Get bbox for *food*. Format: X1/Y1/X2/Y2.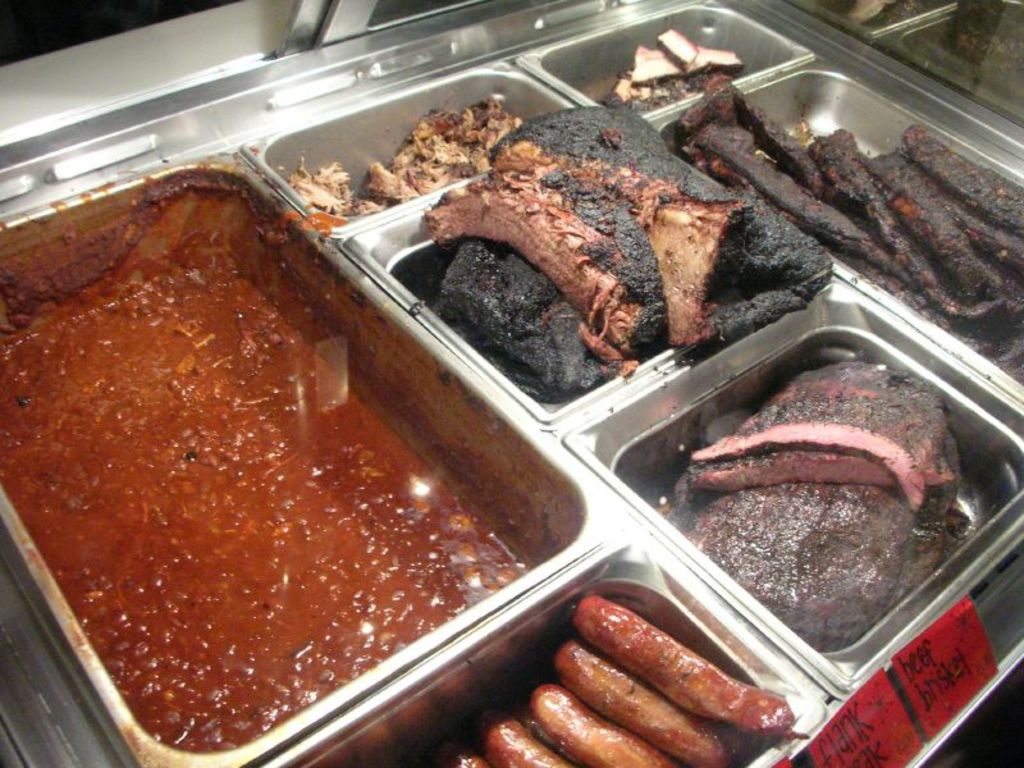
526/687/666/767.
